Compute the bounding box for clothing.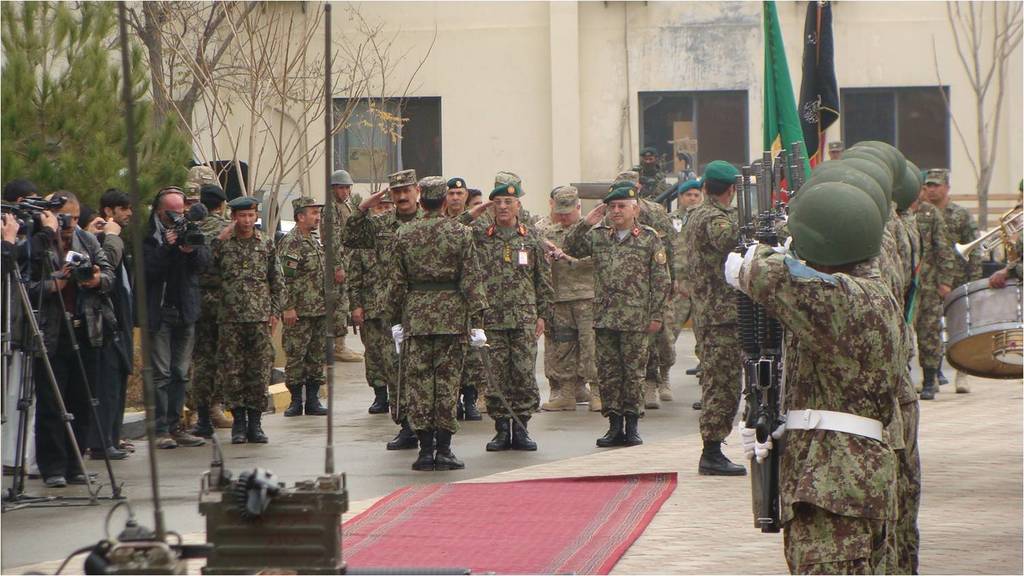
[680, 198, 746, 437].
